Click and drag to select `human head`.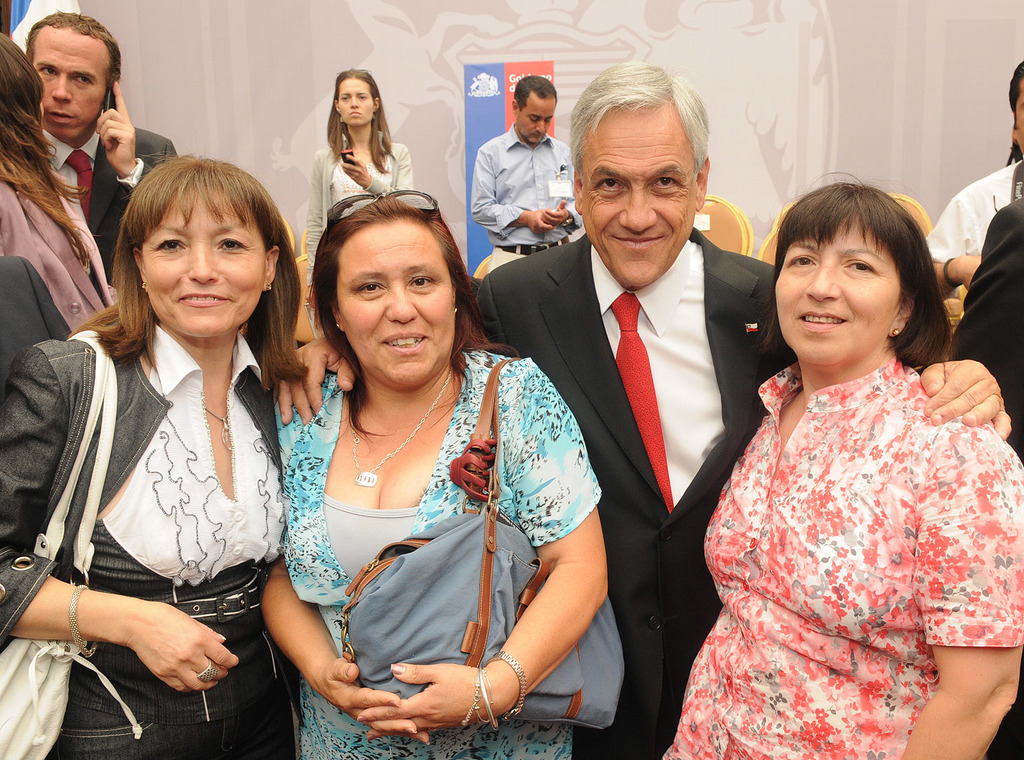
Selection: [left=574, top=65, right=711, bottom=289].
